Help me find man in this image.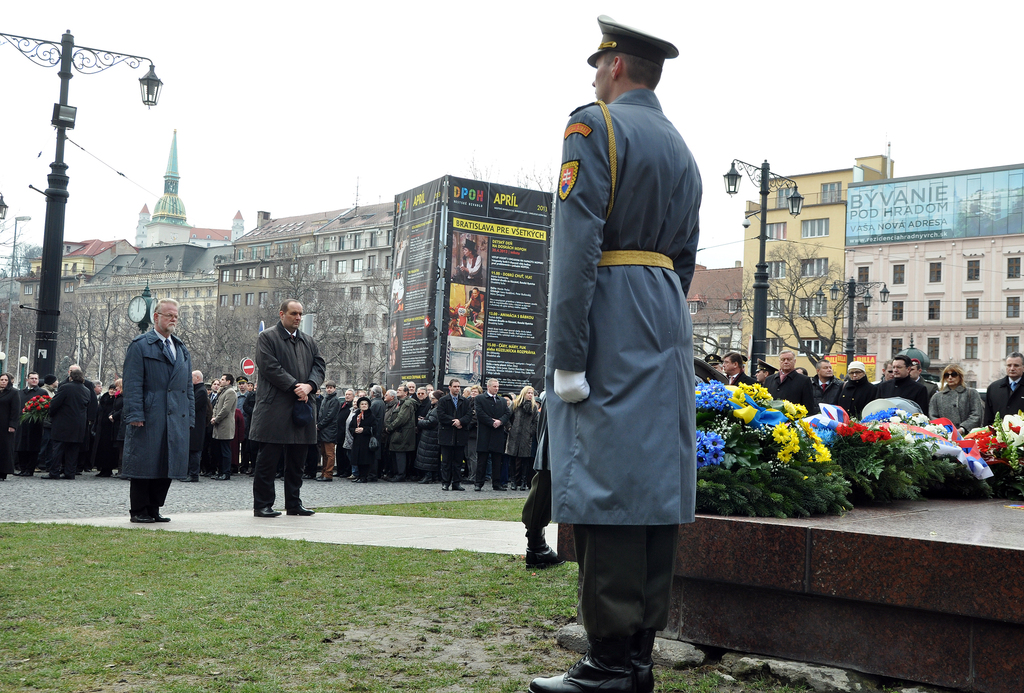
Found it: pyautogui.locateOnScreen(474, 380, 504, 491).
